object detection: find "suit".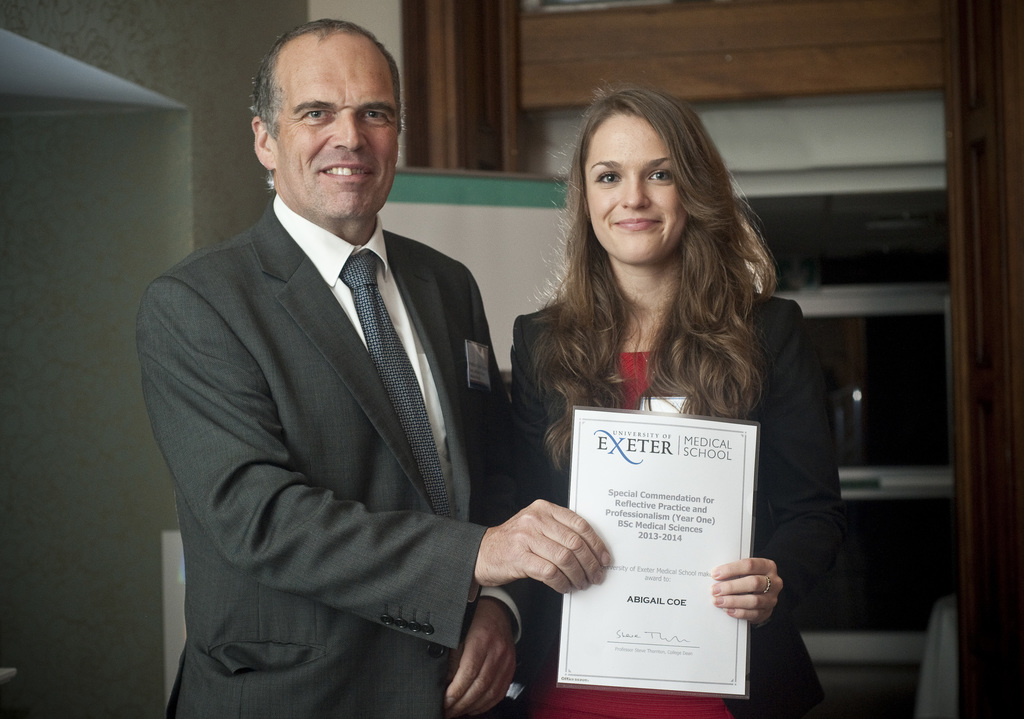
<box>509,289,846,718</box>.
